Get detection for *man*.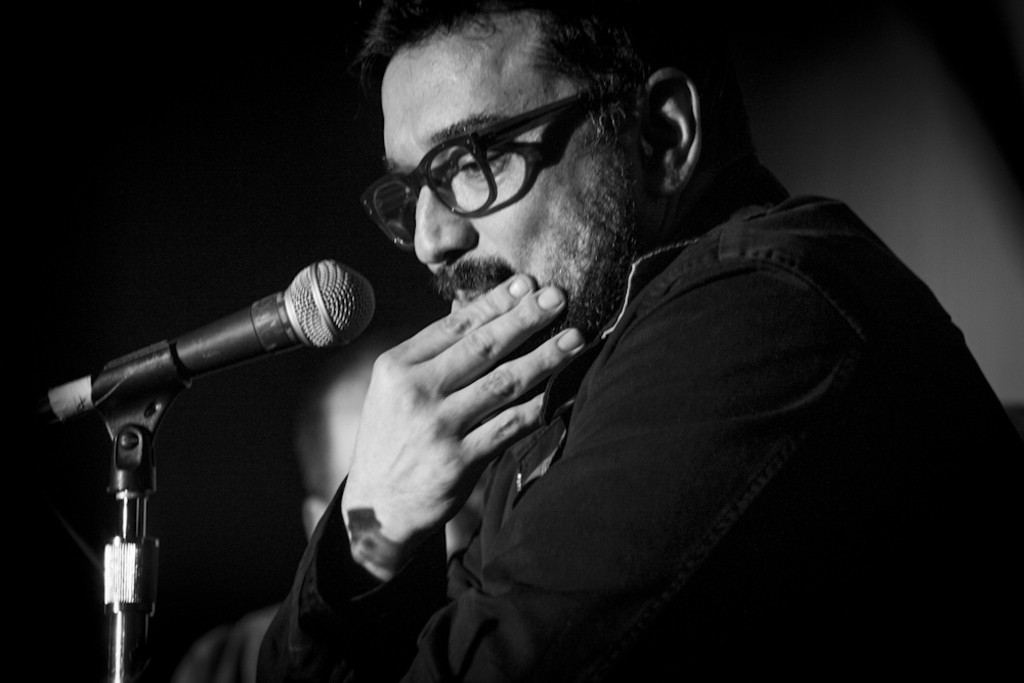
Detection: box(291, 17, 996, 666).
